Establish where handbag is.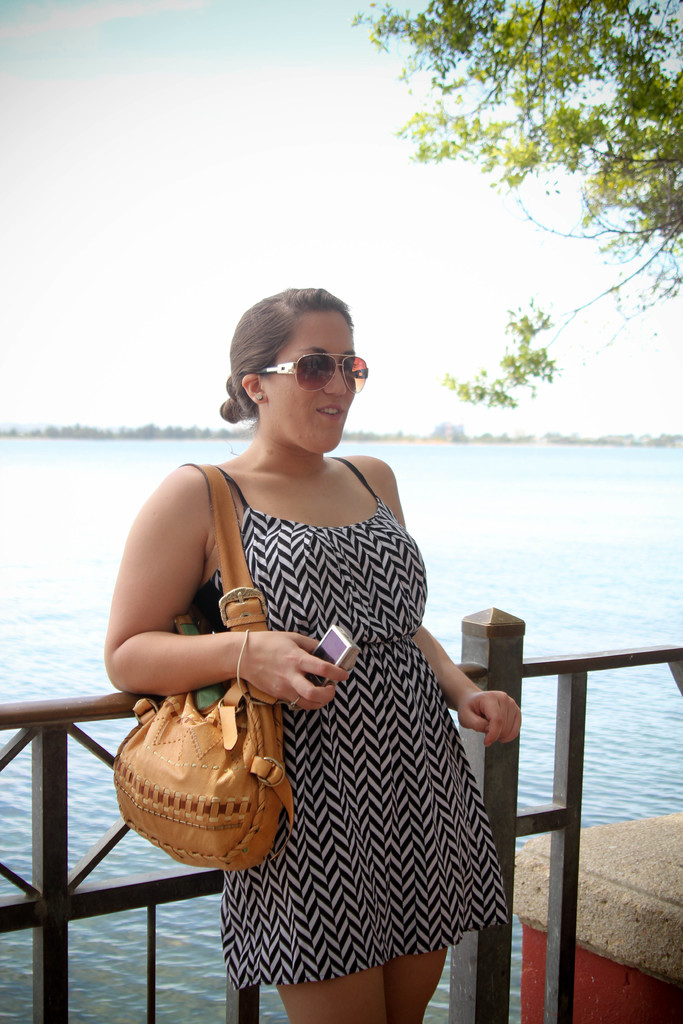
Established at <bbox>110, 461, 293, 875</bbox>.
